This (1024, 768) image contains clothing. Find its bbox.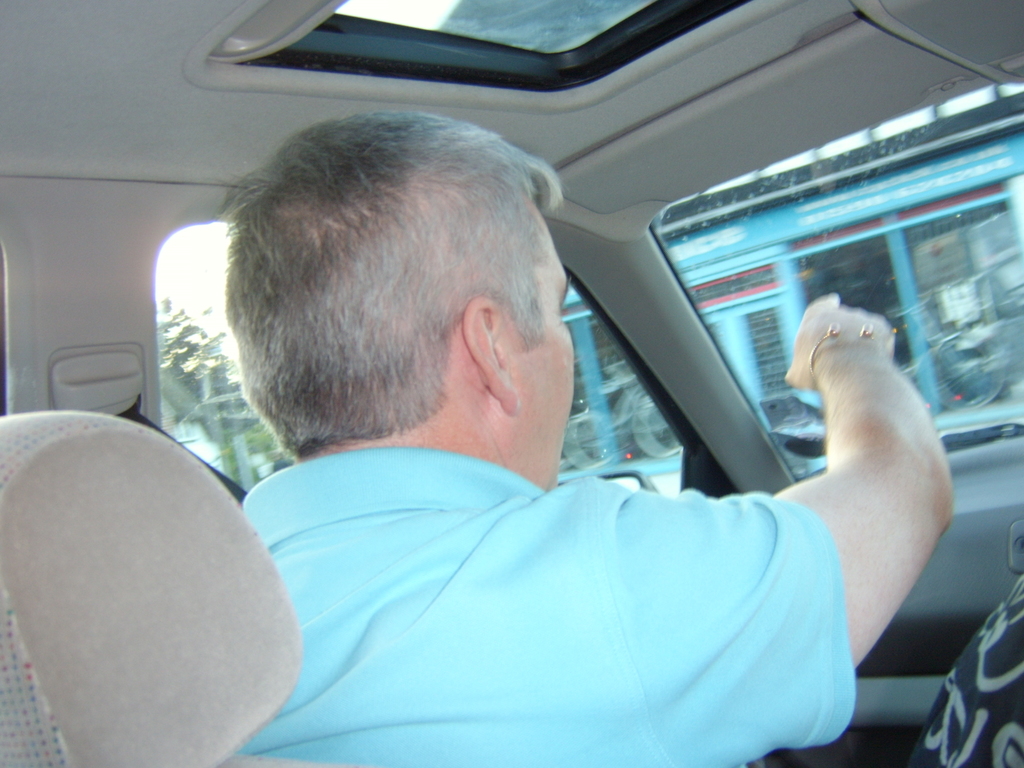
Rect(182, 372, 924, 756).
